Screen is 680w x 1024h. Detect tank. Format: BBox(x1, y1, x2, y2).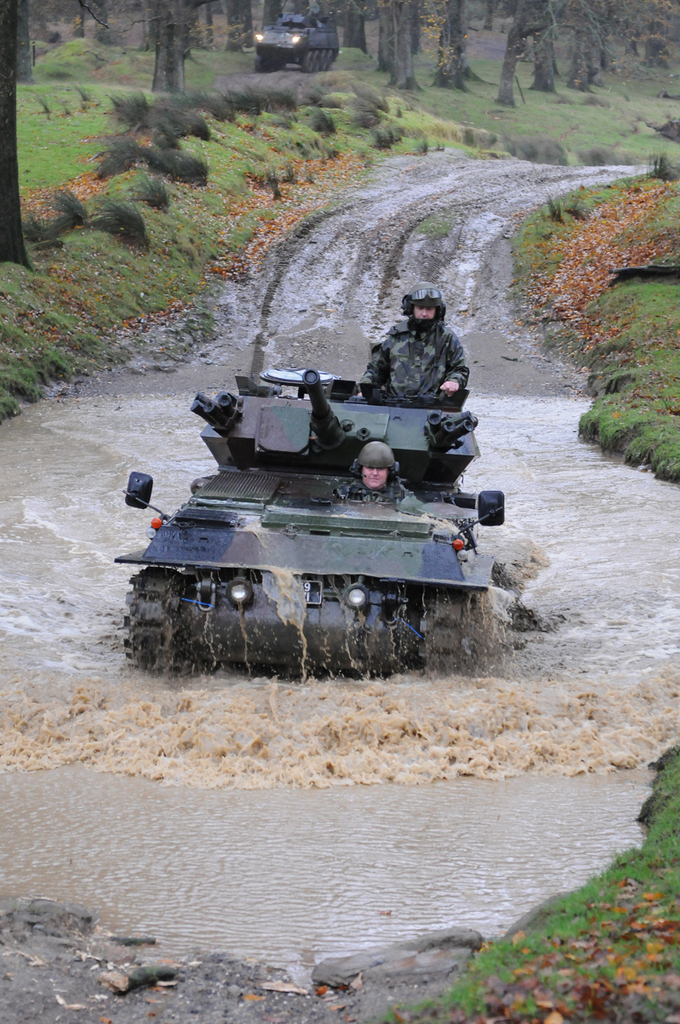
BBox(112, 362, 504, 671).
